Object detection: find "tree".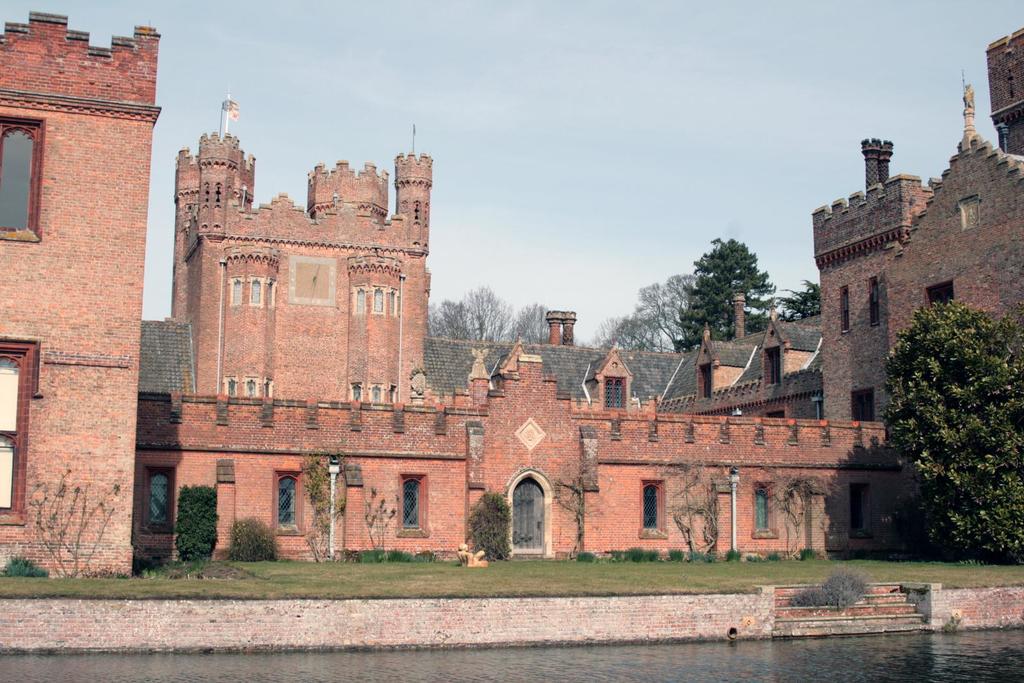
box(621, 275, 703, 355).
